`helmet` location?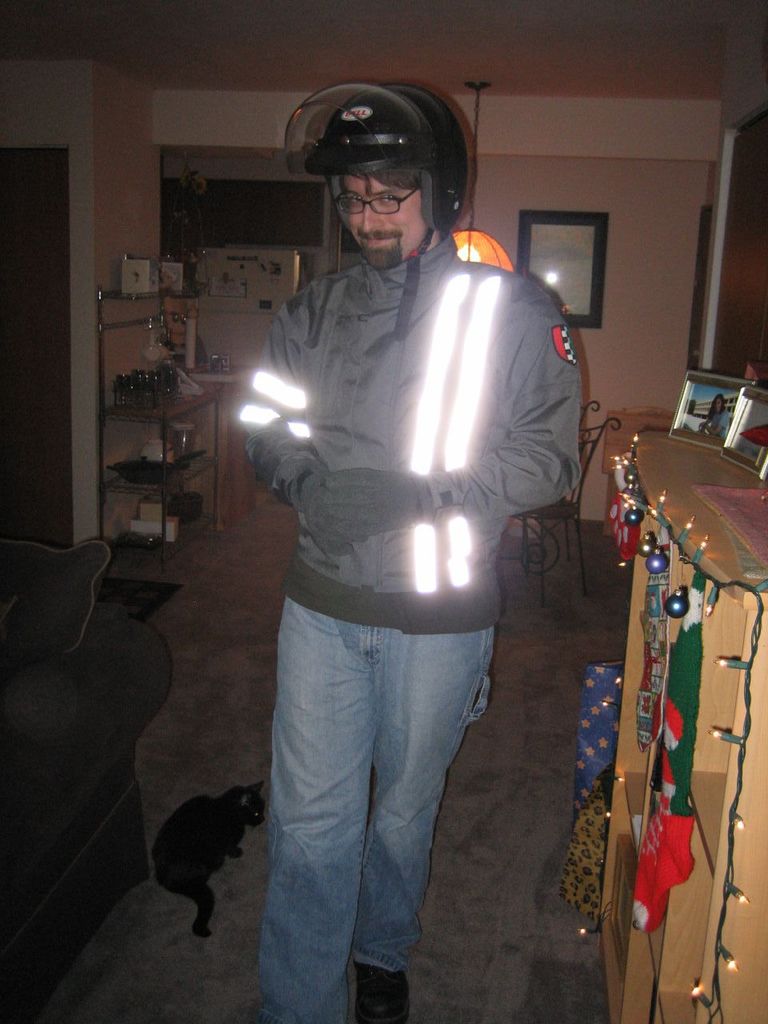
<box>290,76,478,258</box>
